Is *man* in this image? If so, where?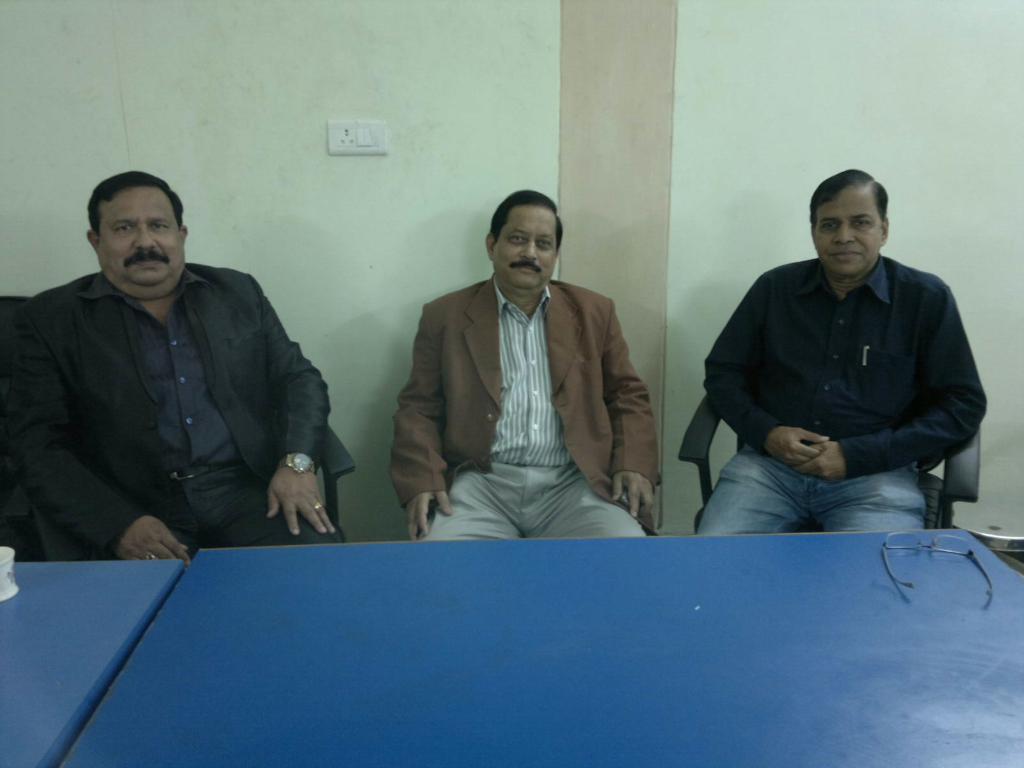
Yes, at 411 193 669 563.
